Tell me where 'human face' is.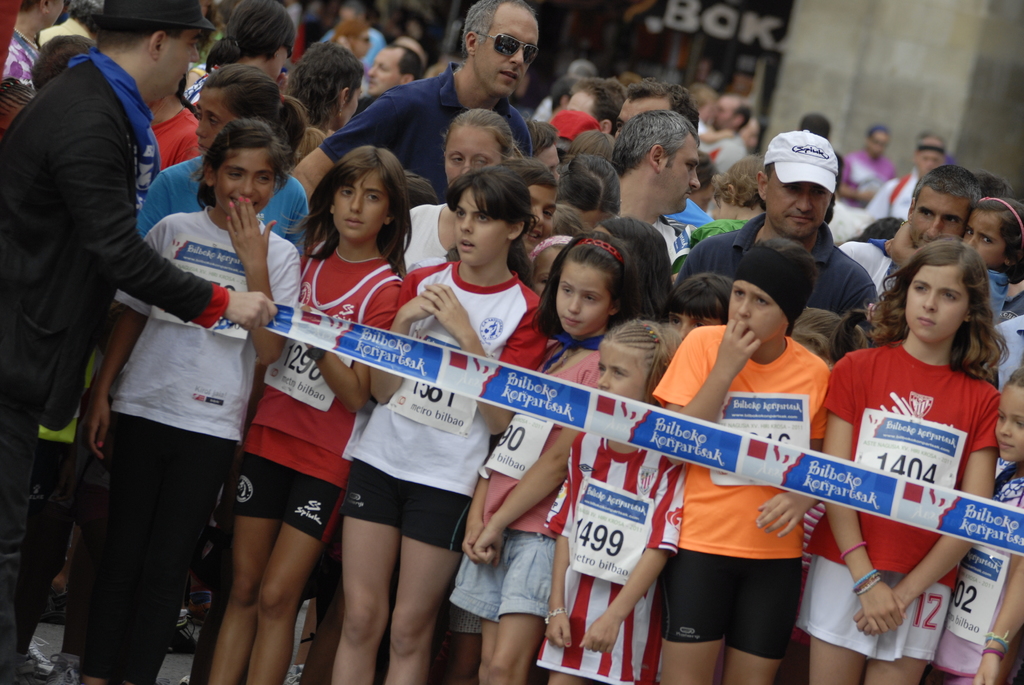
'human face' is at (x1=218, y1=150, x2=271, y2=212).
